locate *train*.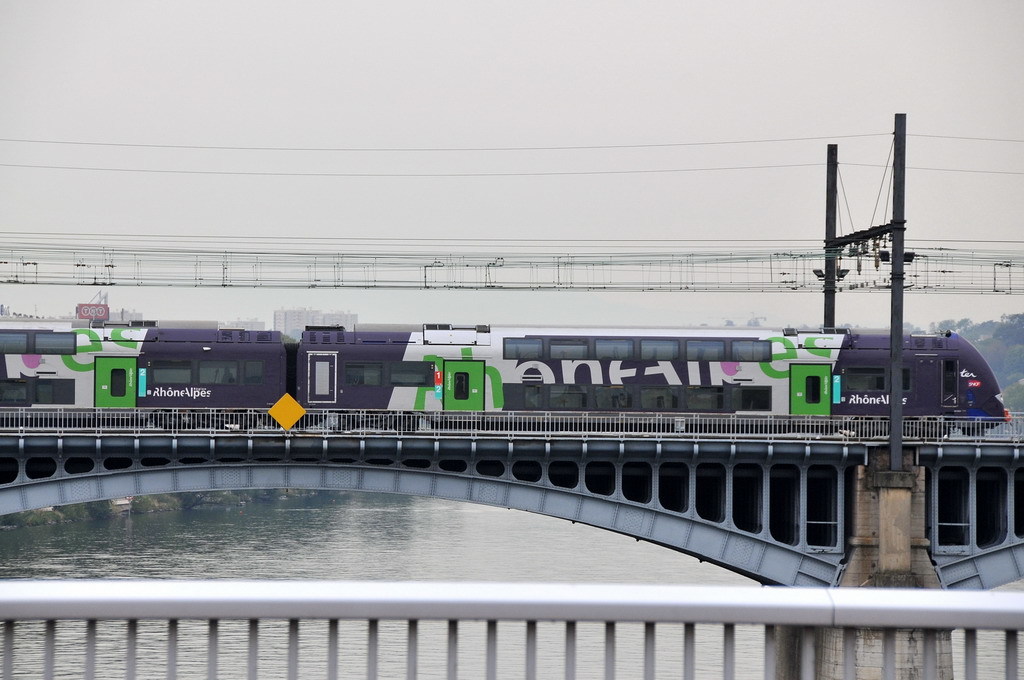
Bounding box: l=0, t=317, r=1015, b=446.
